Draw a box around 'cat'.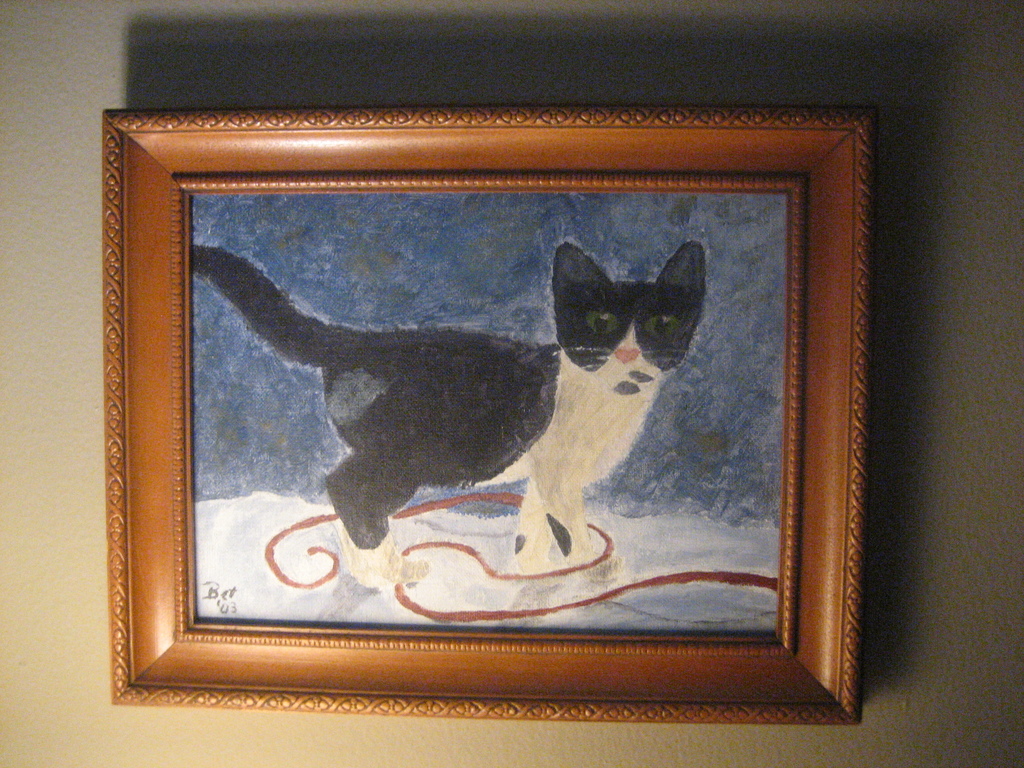
186:233:710:597.
